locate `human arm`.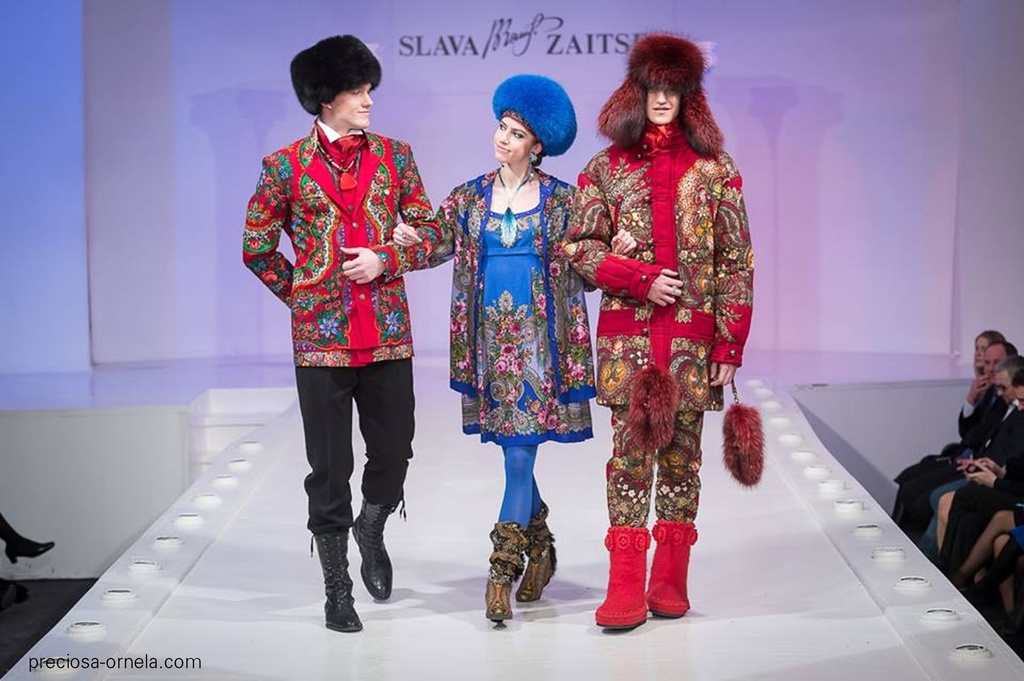
Bounding box: 701:154:756:392.
